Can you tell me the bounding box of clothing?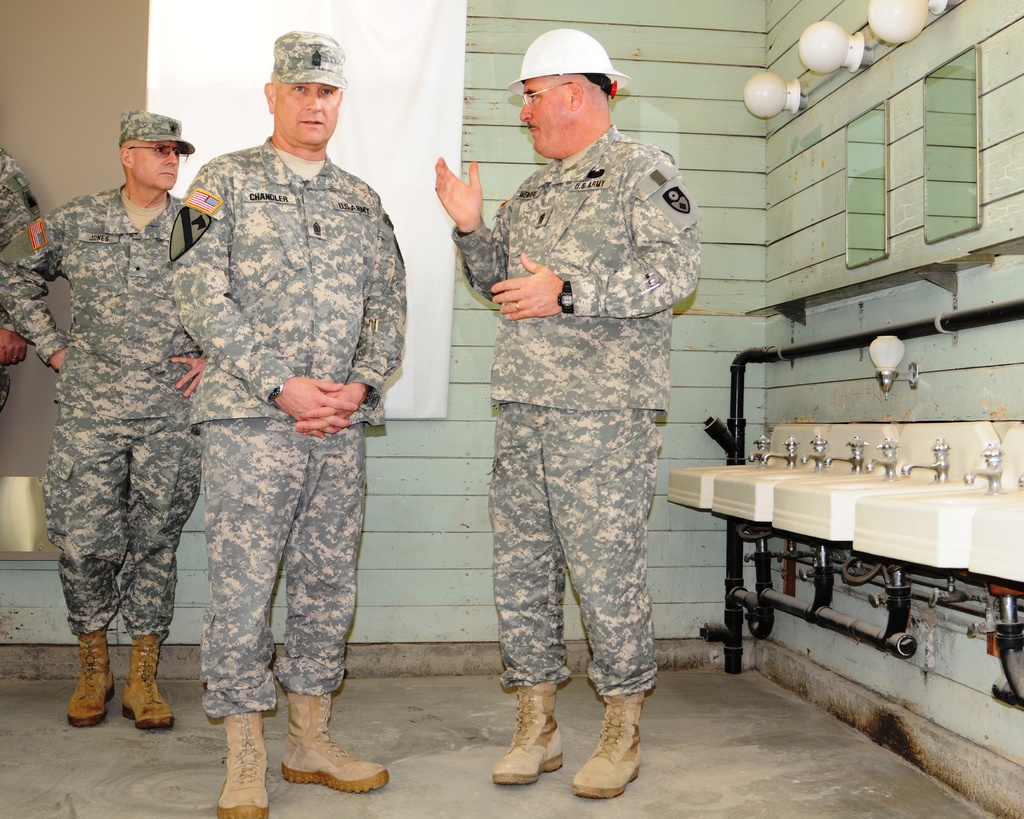
0, 181, 206, 632.
